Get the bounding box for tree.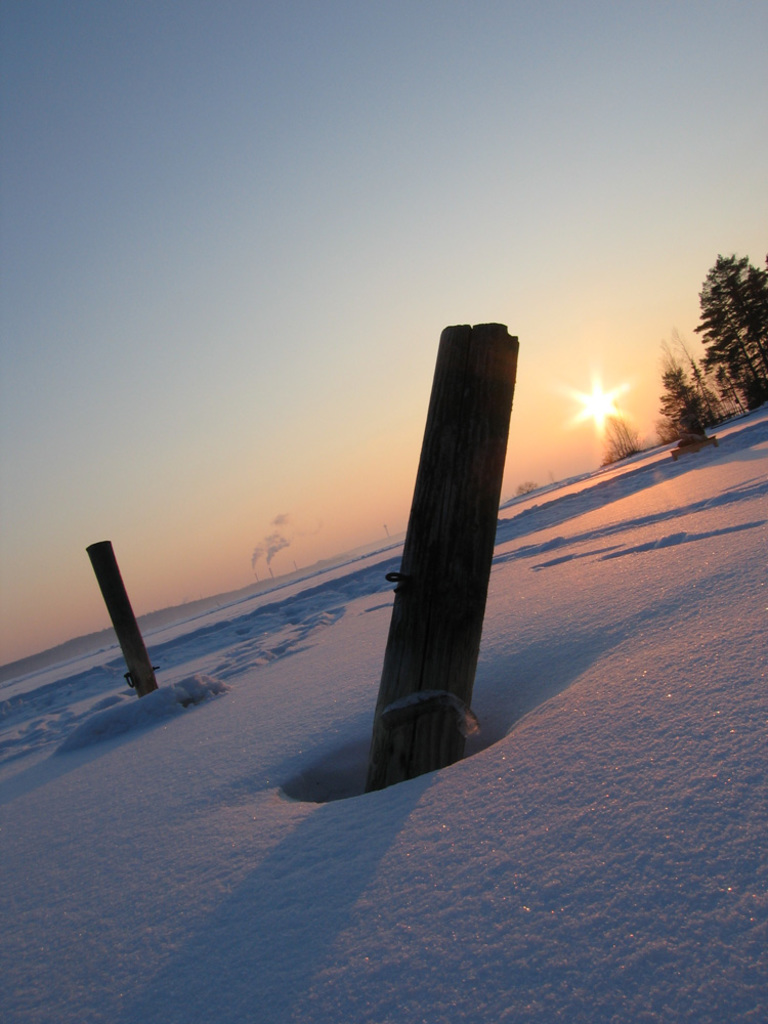
x1=687 y1=258 x2=763 y2=403.
